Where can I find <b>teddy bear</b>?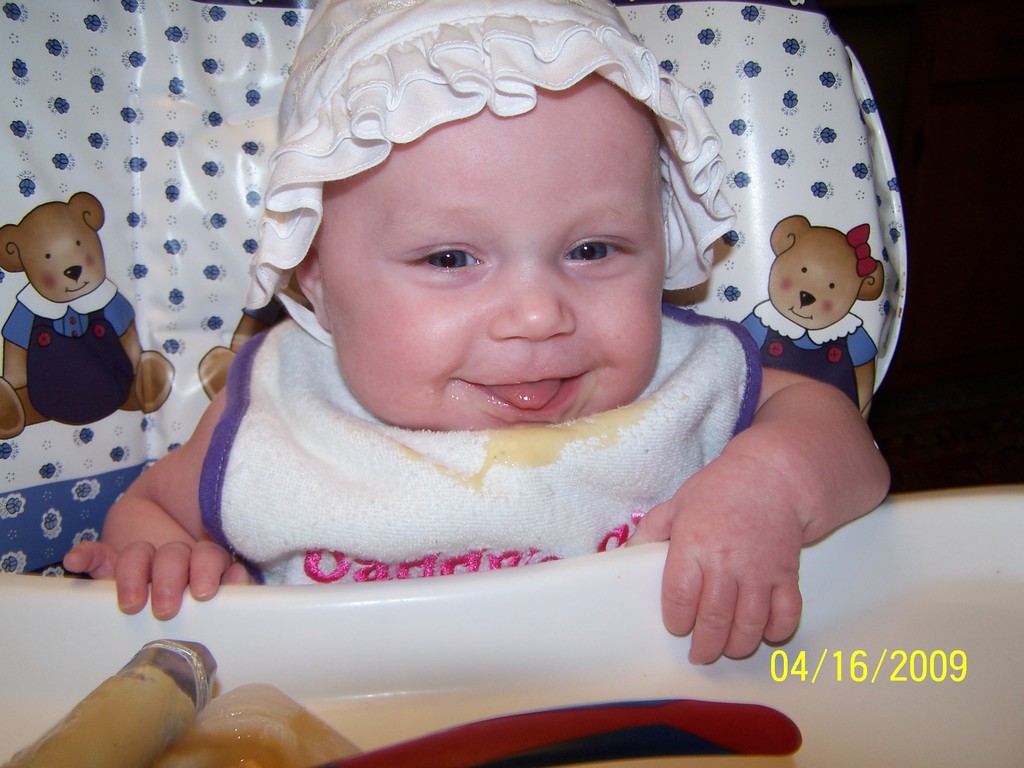
You can find it at (742,213,886,419).
